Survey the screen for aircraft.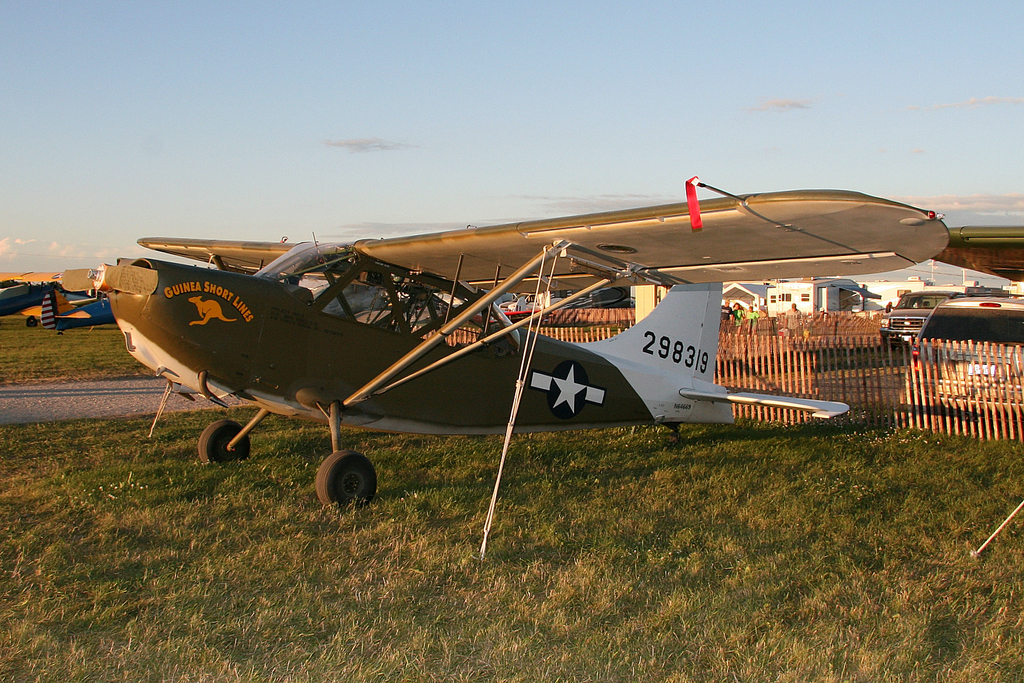
Survey found: {"x1": 124, "y1": 163, "x2": 920, "y2": 525}.
